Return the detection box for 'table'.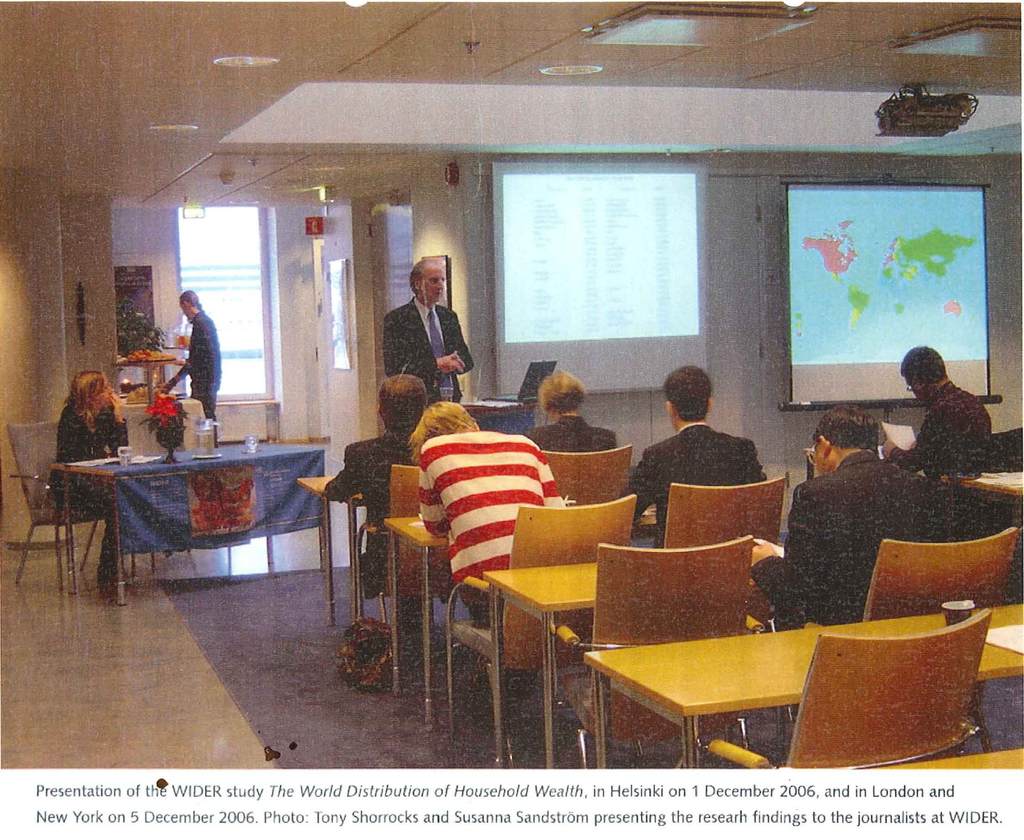
region(492, 556, 758, 774).
